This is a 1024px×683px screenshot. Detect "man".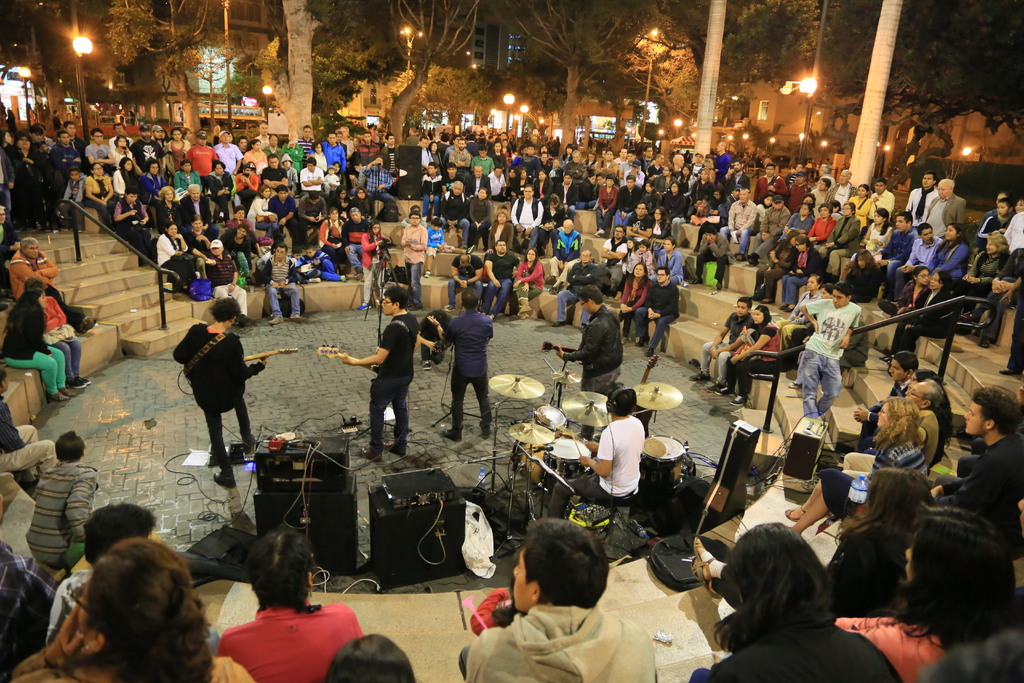
(747, 192, 790, 266).
